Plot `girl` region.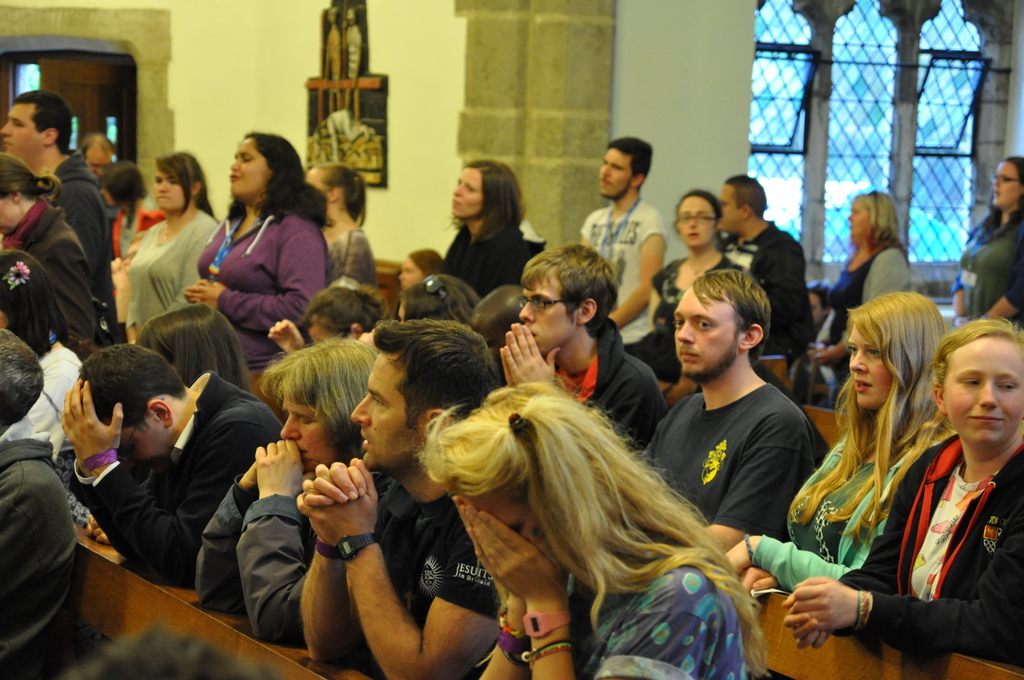
Plotted at left=450, top=160, right=539, bottom=299.
